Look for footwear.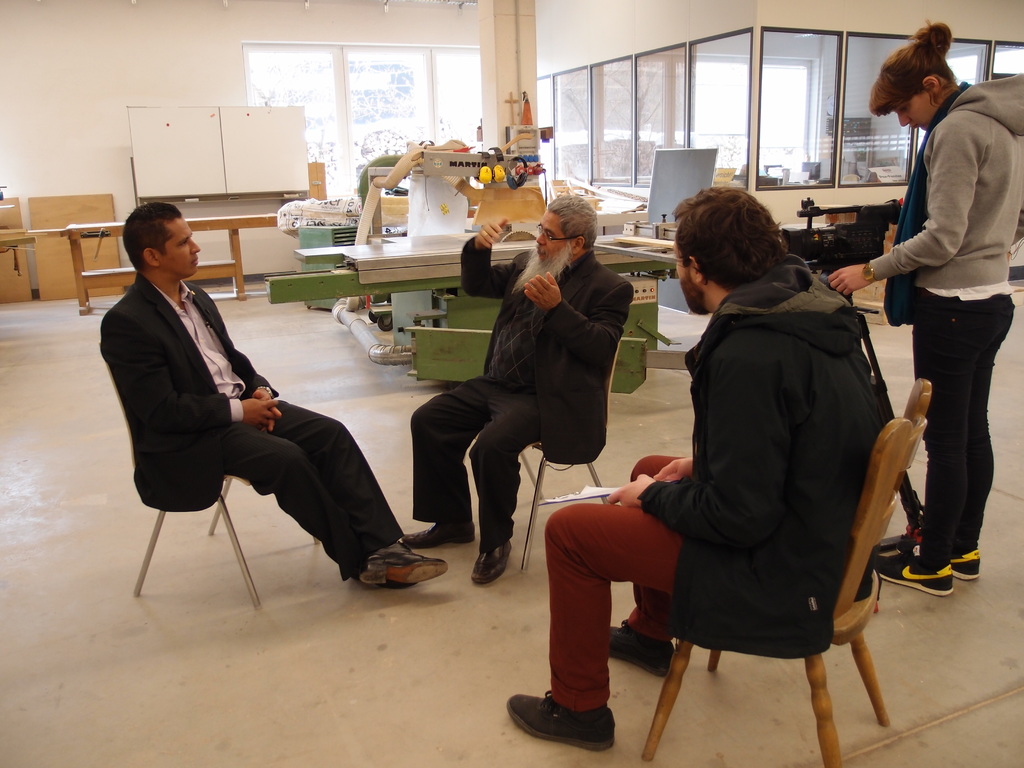
Found: bbox(404, 525, 477, 545).
